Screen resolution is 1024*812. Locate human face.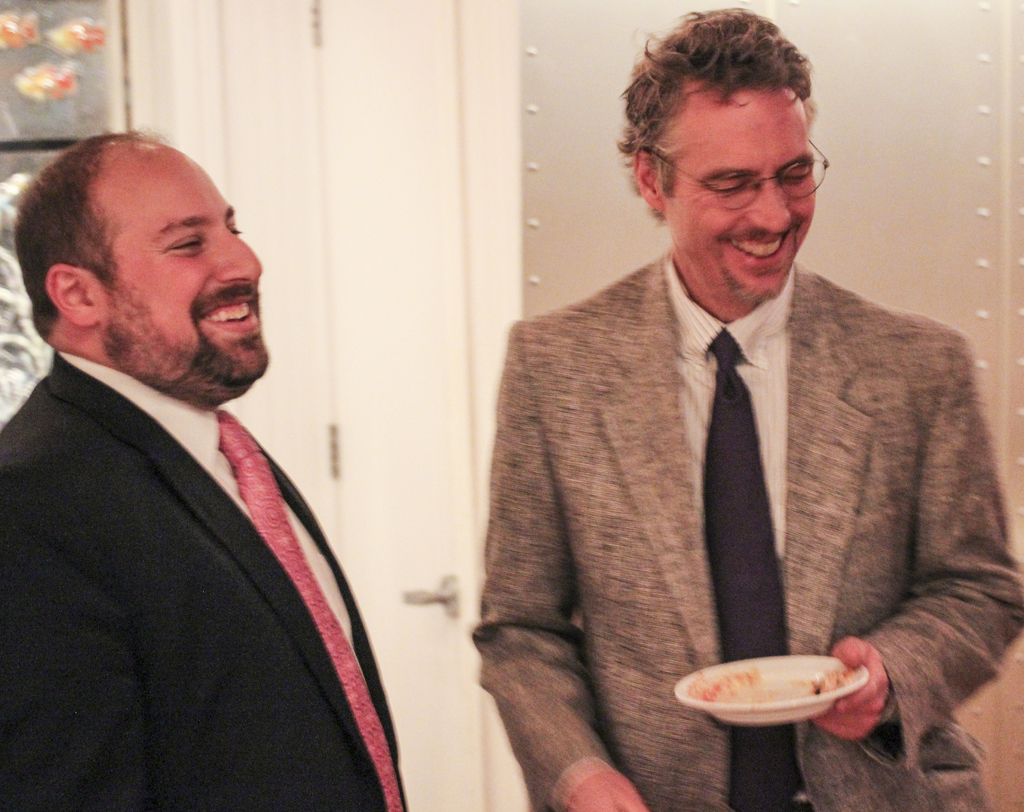
<box>665,77,815,305</box>.
